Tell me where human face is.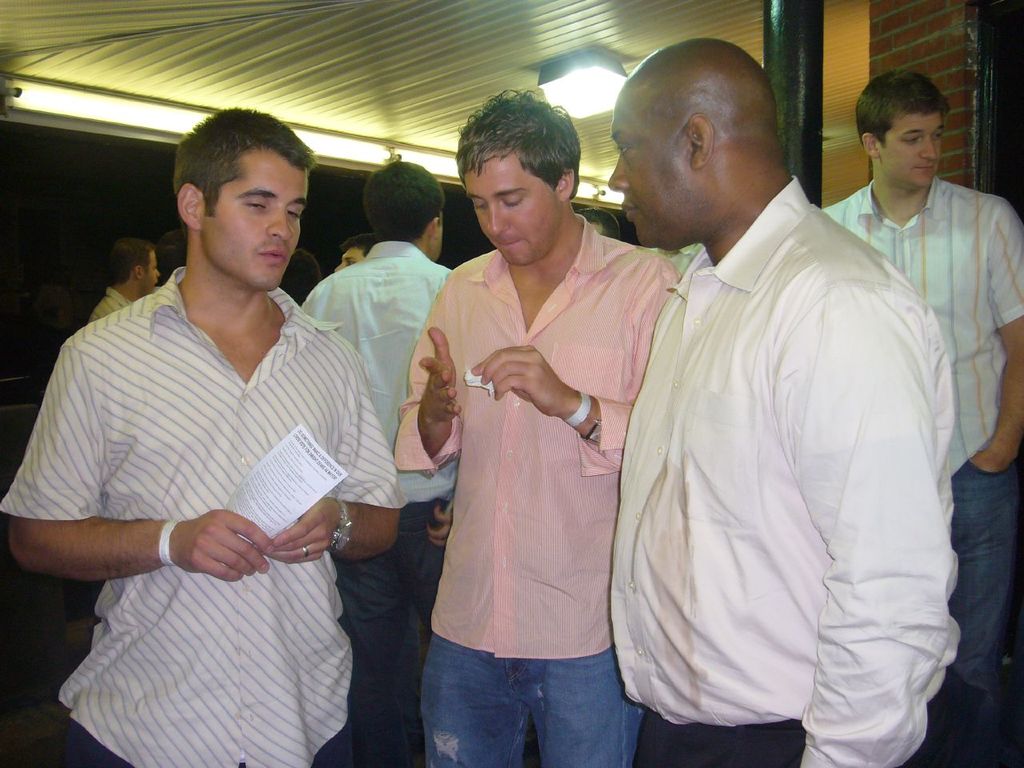
human face is at detection(202, 154, 314, 288).
